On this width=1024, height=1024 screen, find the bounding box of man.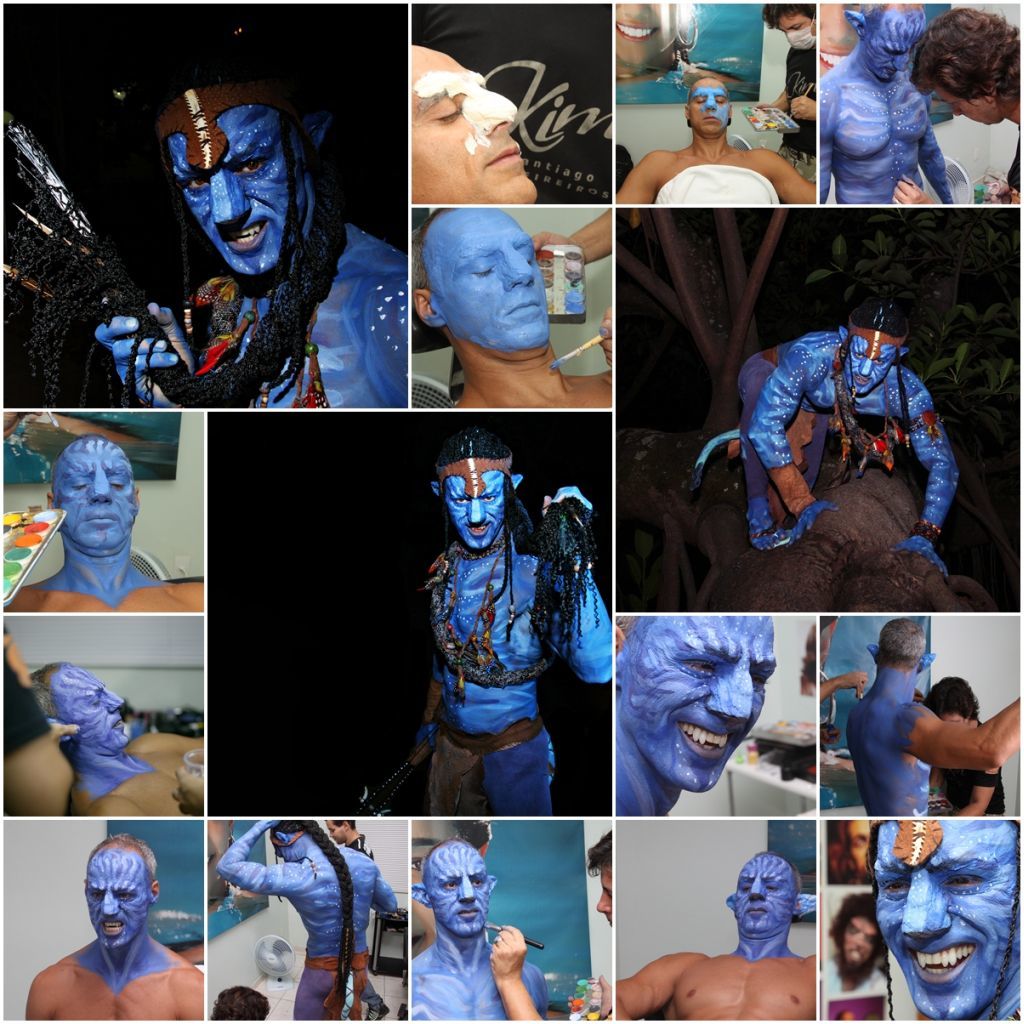
Bounding box: (22,657,207,812).
